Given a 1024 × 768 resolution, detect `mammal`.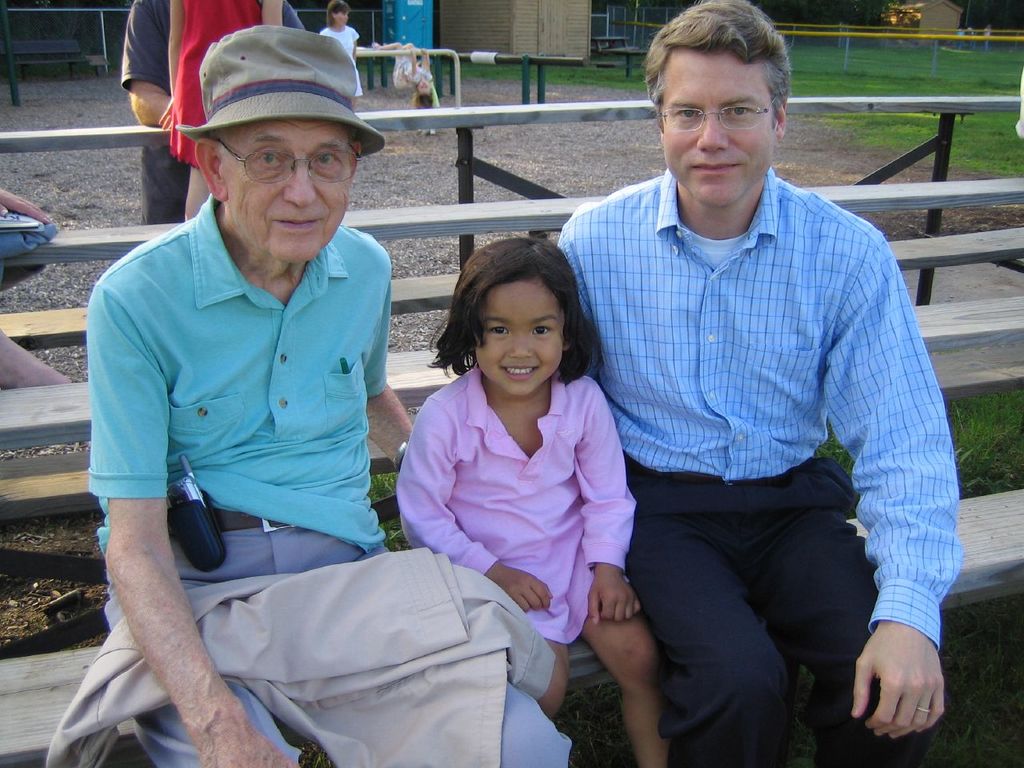
<bbox>157, 0, 284, 219</bbox>.
